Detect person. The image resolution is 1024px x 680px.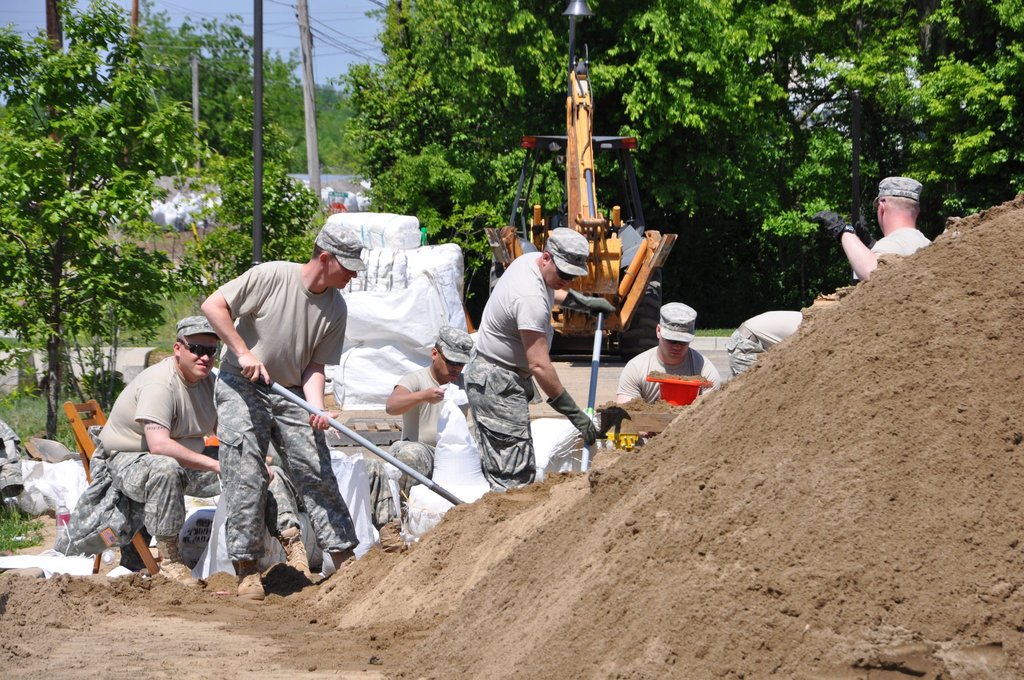
box(84, 303, 243, 569).
